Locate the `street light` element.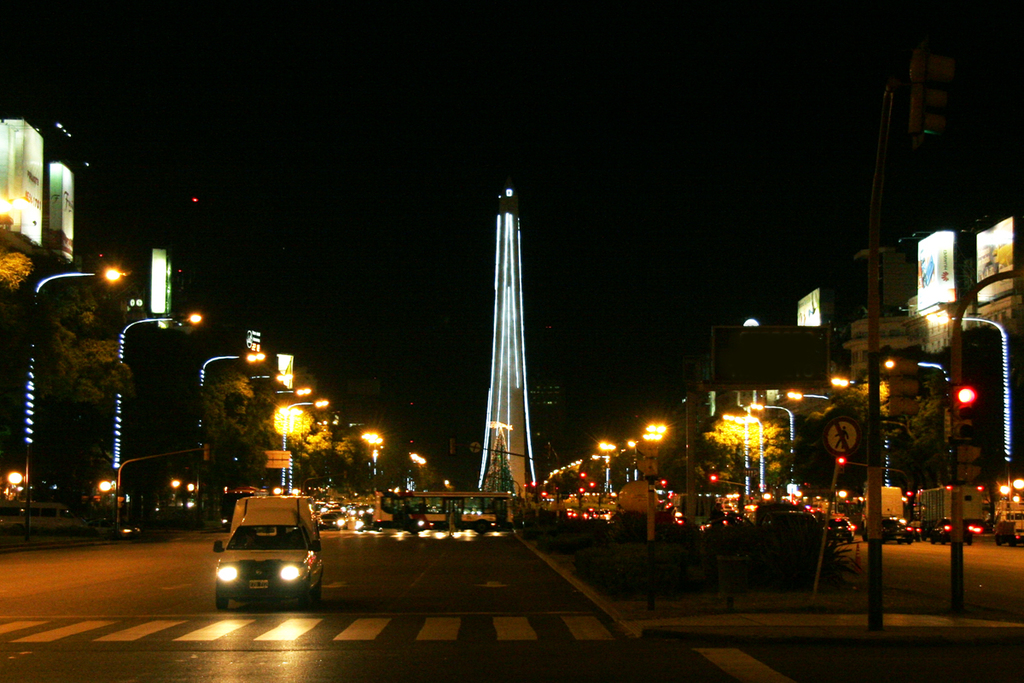
Element bbox: 117/307/209/482.
